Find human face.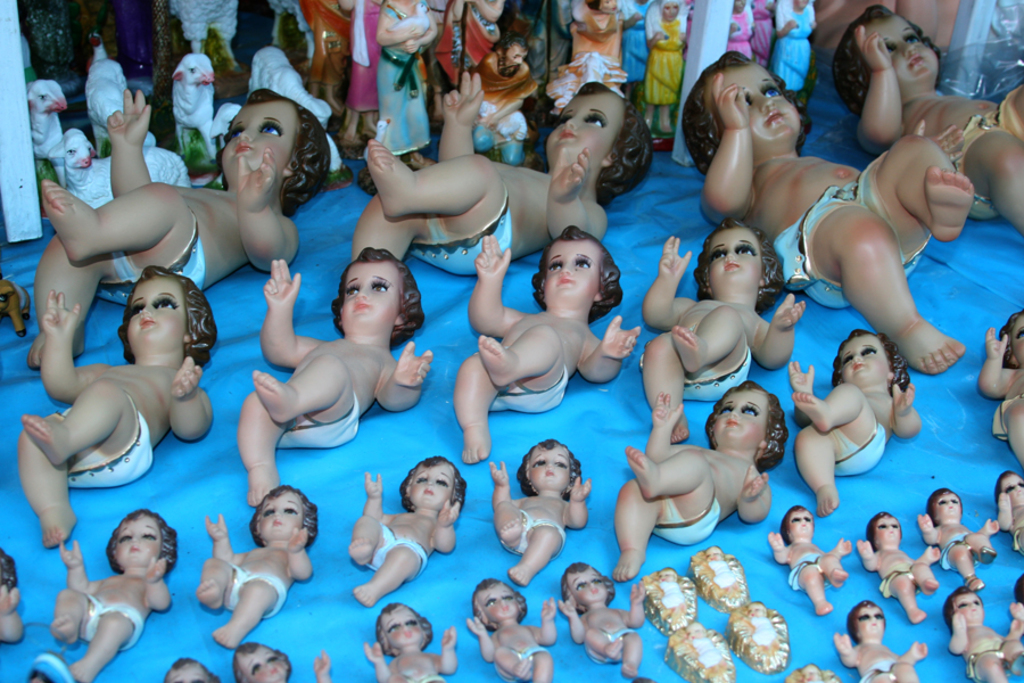
<bbox>709, 225, 763, 282</bbox>.
